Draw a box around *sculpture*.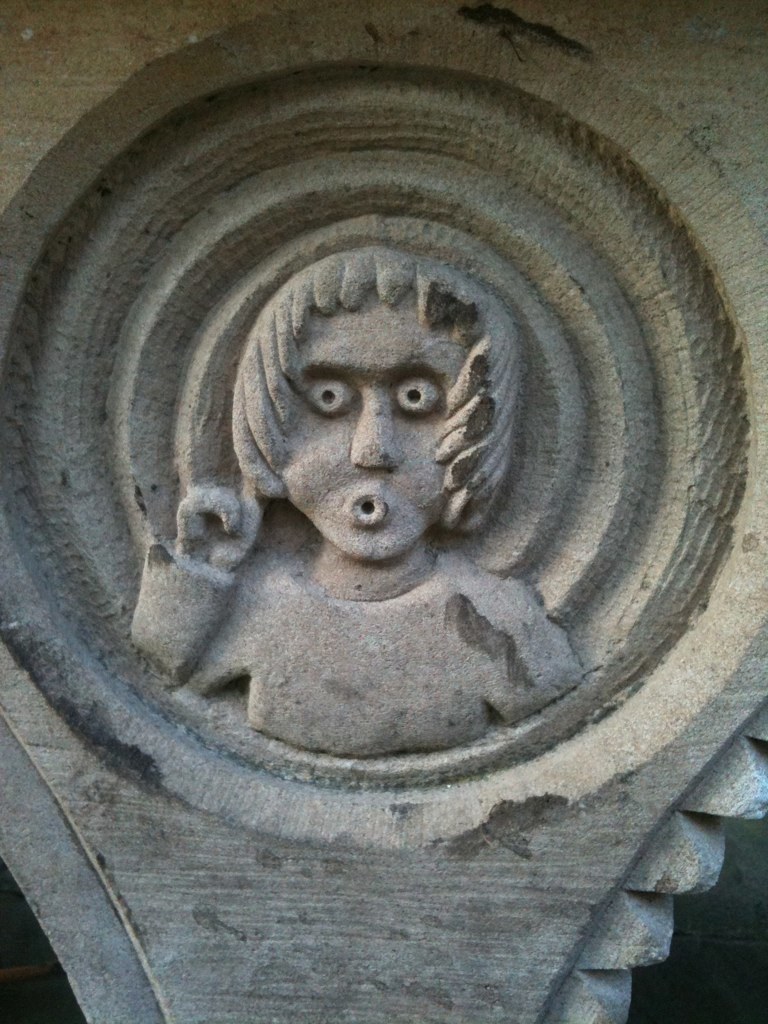
l=204, t=216, r=555, b=635.
